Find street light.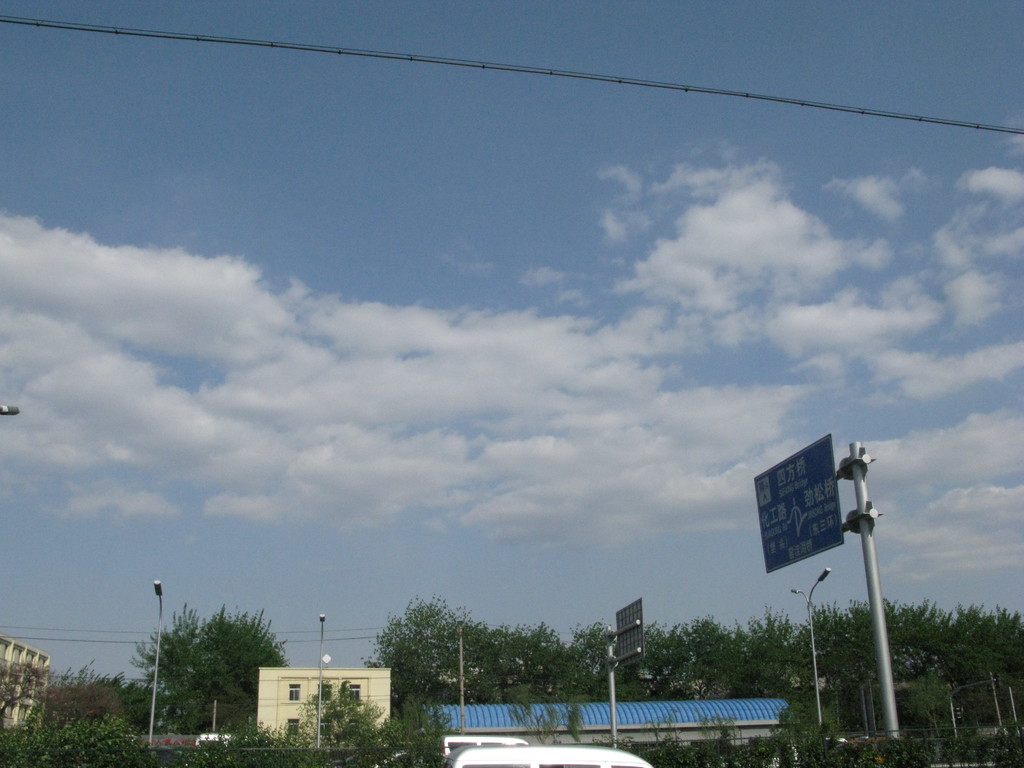
[945, 678, 995, 729].
